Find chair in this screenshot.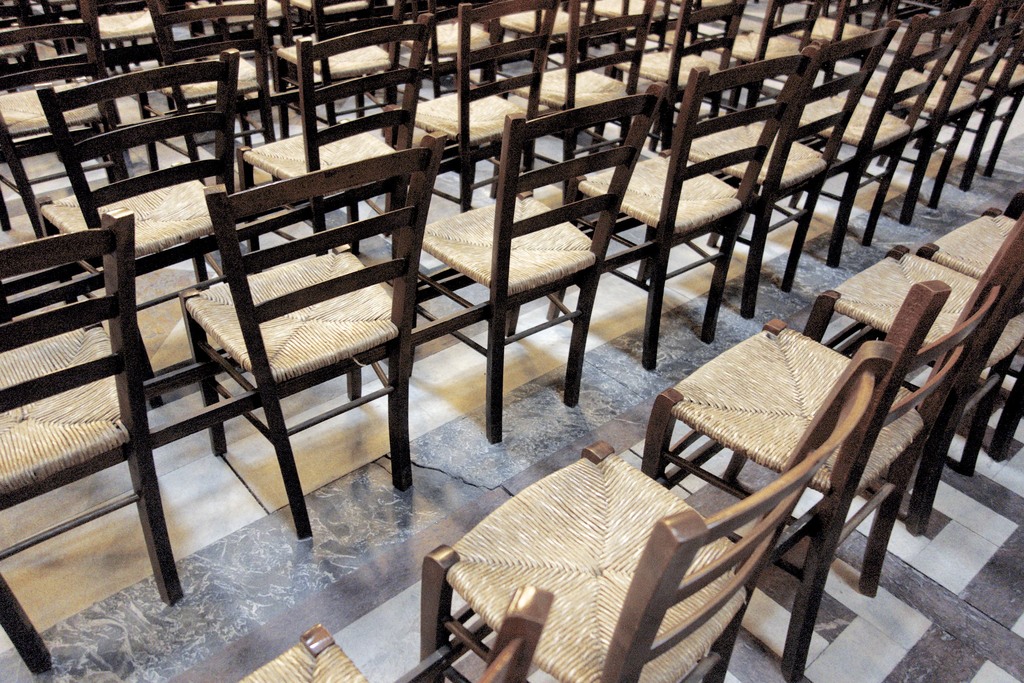
The bounding box for chair is select_region(392, 0, 560, 213).
